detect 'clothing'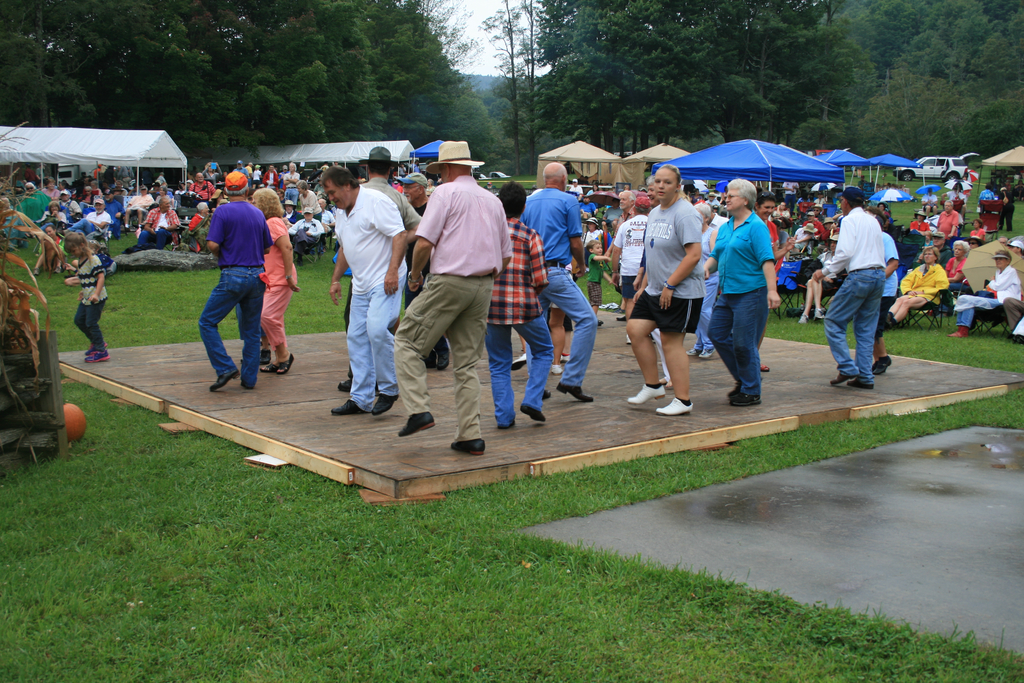
detection(833, 209, 885, 270)
